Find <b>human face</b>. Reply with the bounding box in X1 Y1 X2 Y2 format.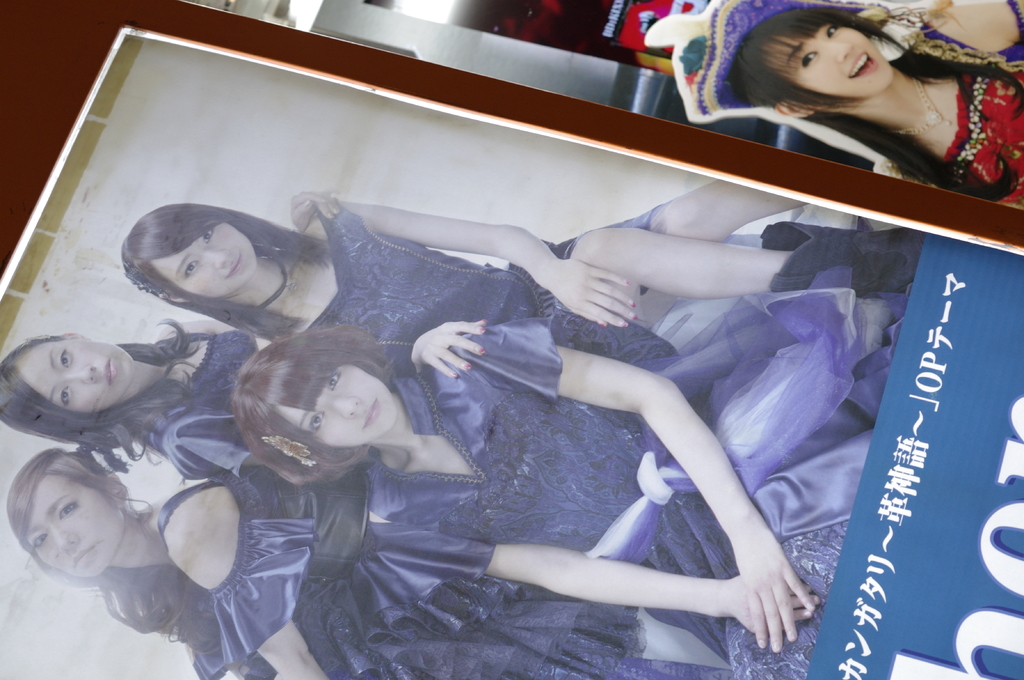
276 363 400 448.
